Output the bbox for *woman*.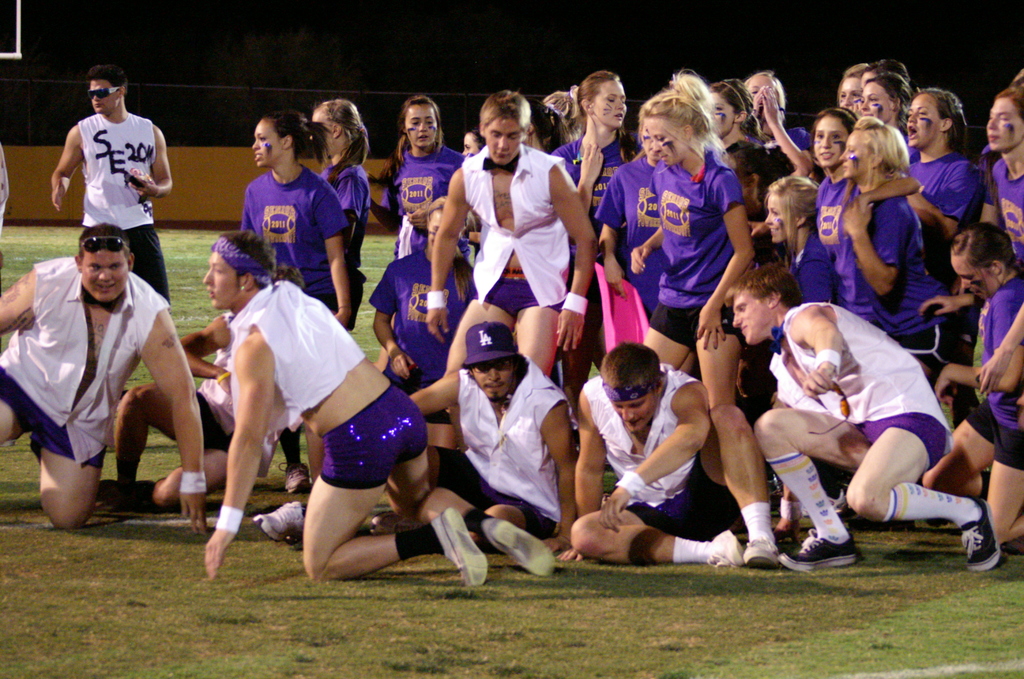
(312,97,378,308).
